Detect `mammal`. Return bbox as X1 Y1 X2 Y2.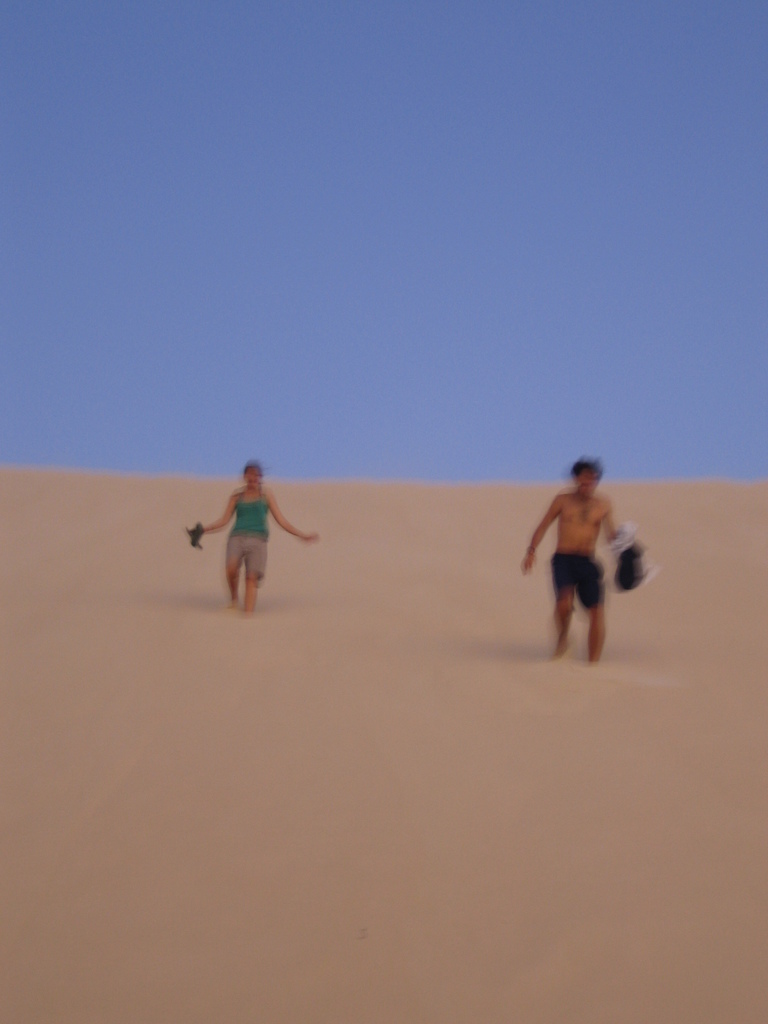
522 459 628 657.
